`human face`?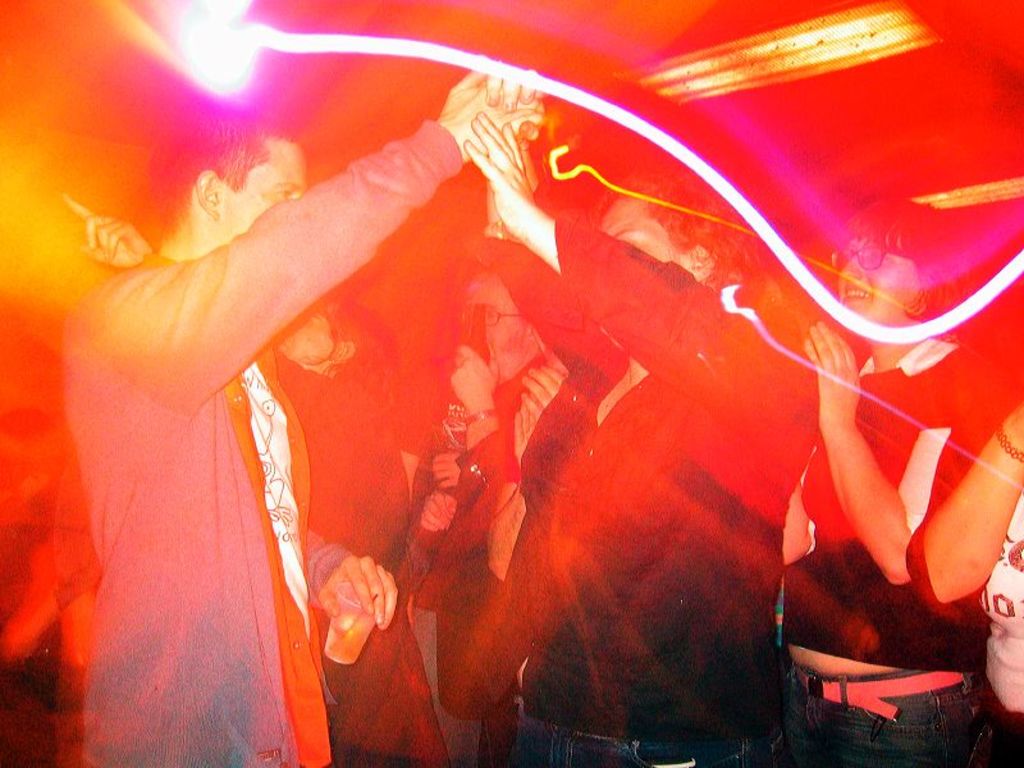
[x1=214, y1=141, x2=307, y2=228]
